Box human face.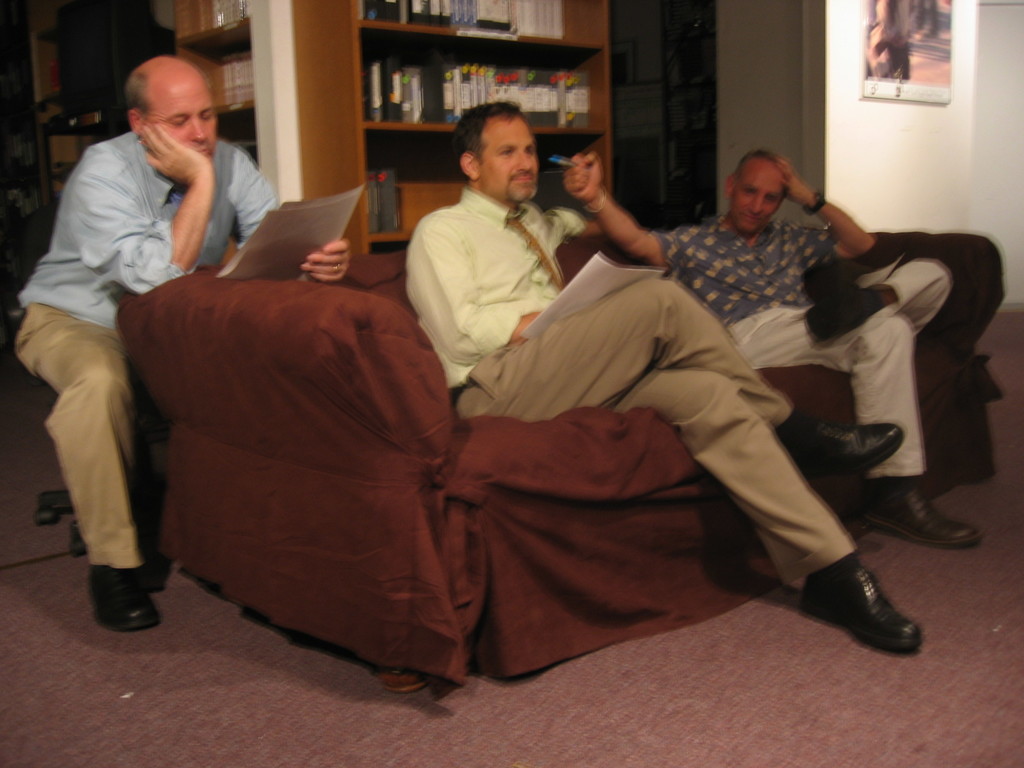
left=149, top=74, right=218, bottom=154.
